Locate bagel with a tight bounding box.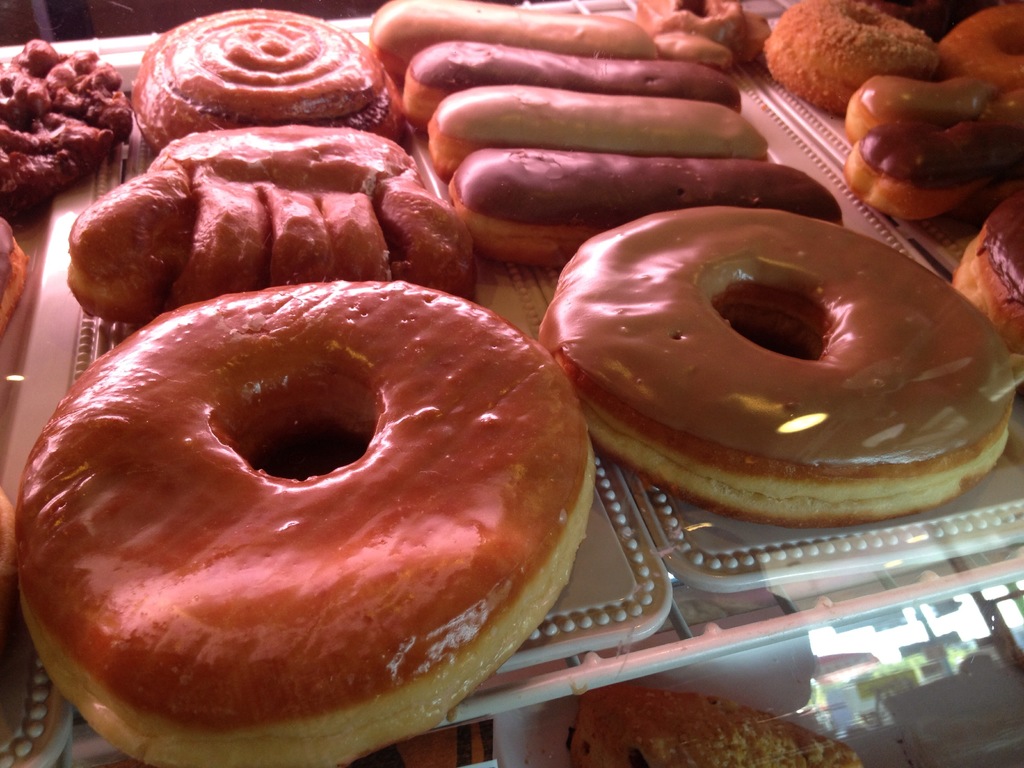
<box>943,7,1023,99</box>.
